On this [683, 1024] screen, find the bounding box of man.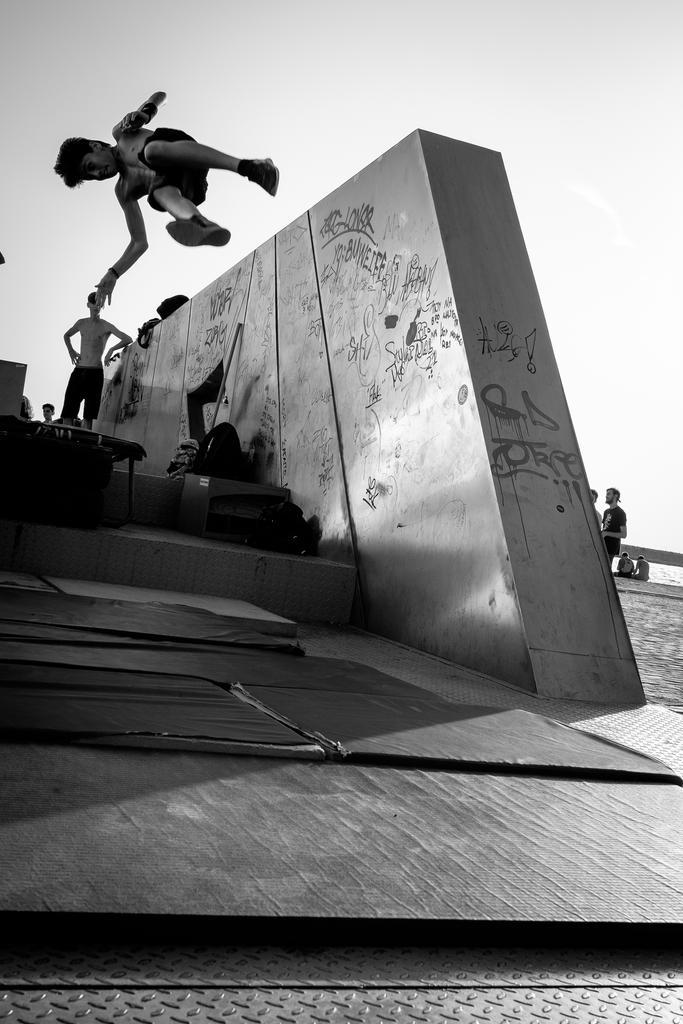
Bounding box: <region>596, 490, 626, 568</region>.
